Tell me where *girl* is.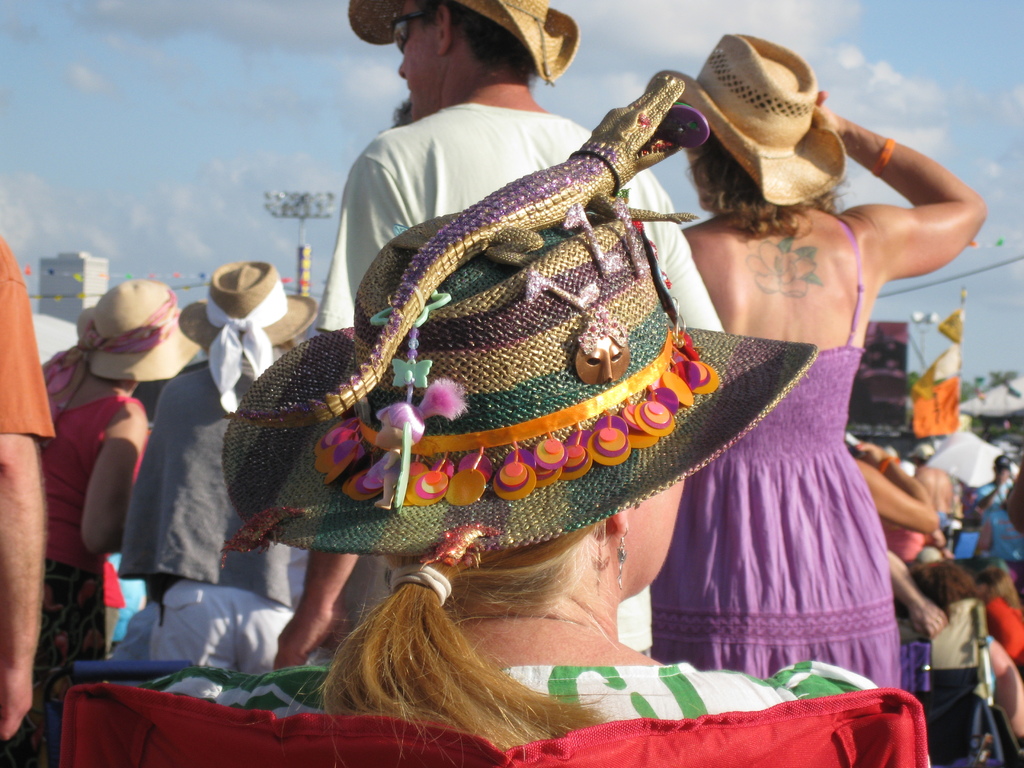
*girl* is at (x1=129, y1=70, x2=935, y2=767).
